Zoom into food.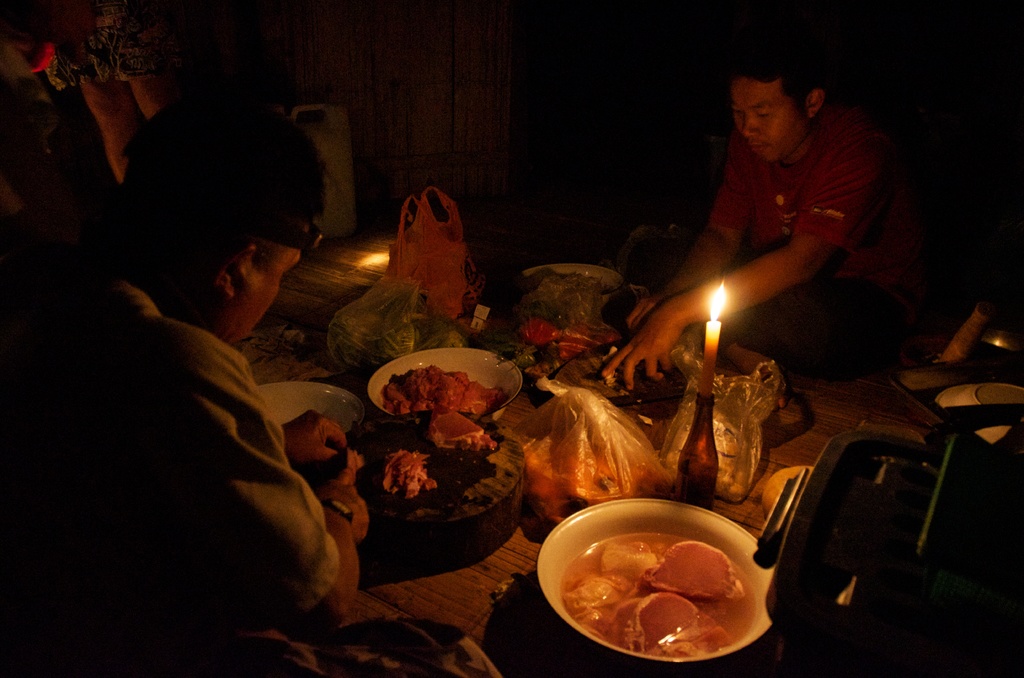
Zoom target: <box>341,447,369,473</box>.
